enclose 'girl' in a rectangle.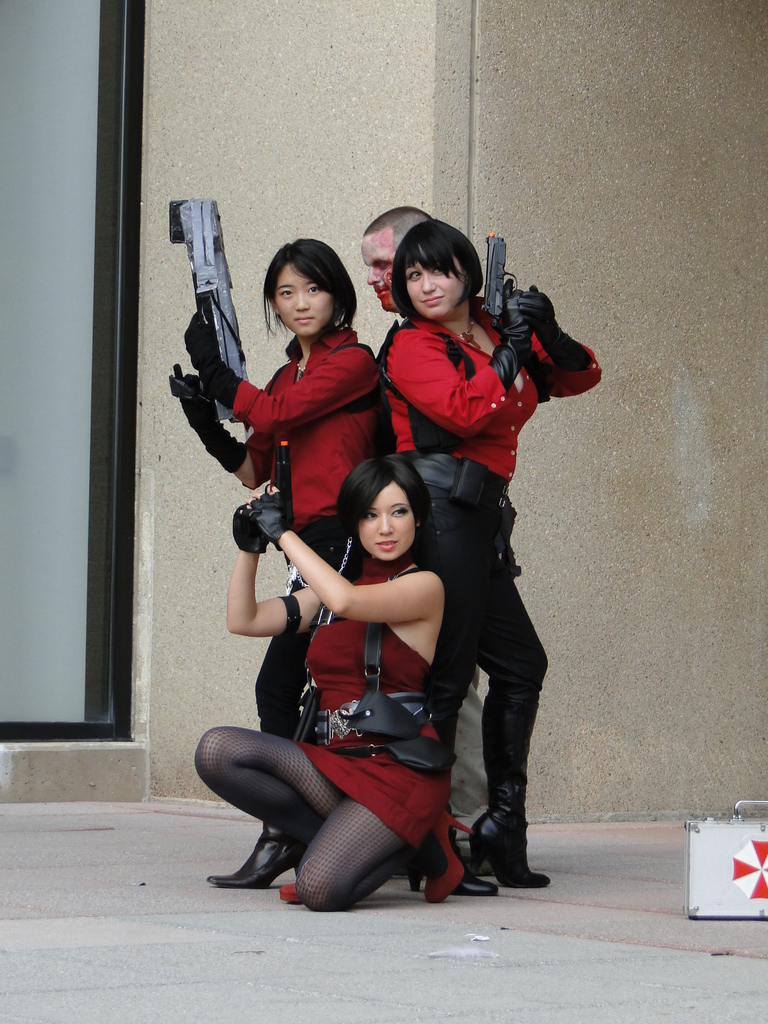
(171, 239, 390, 892).
